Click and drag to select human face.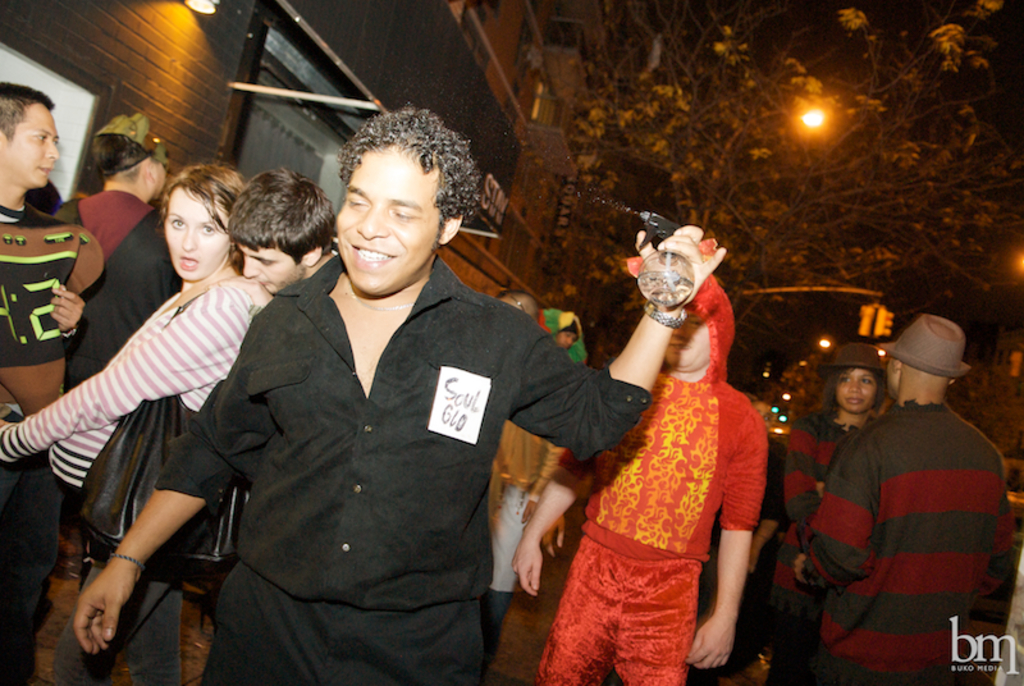
Selection: {"left": 334, "top": 145, "right": 443, "bottom": 292}.
